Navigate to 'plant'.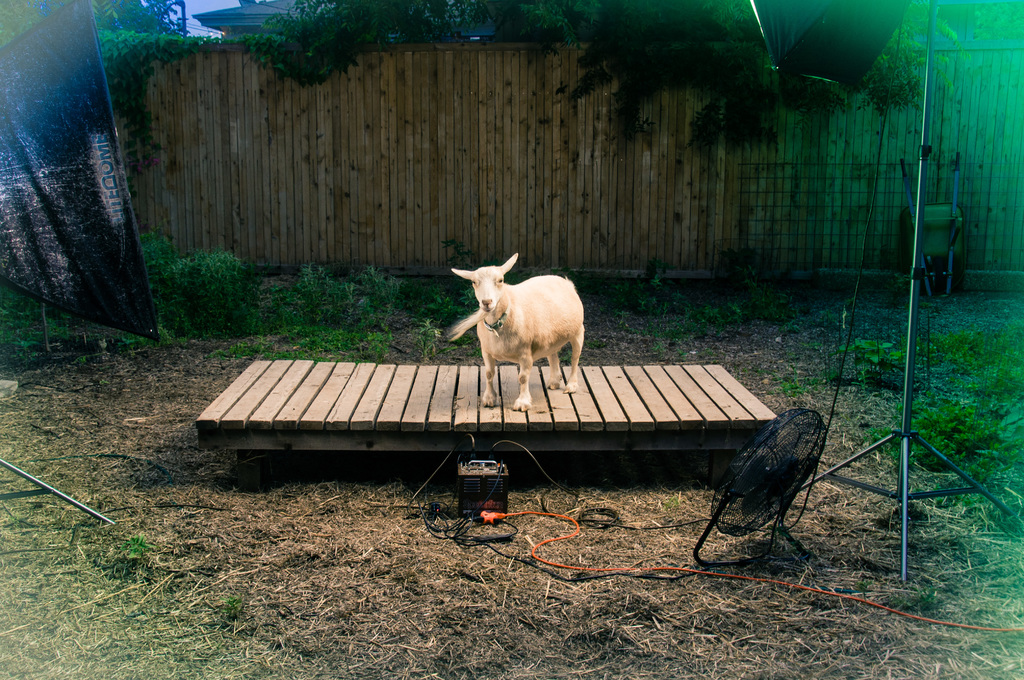
Navigation target: pyautogui.locateOnScreen(221, 594, 246, 622).
